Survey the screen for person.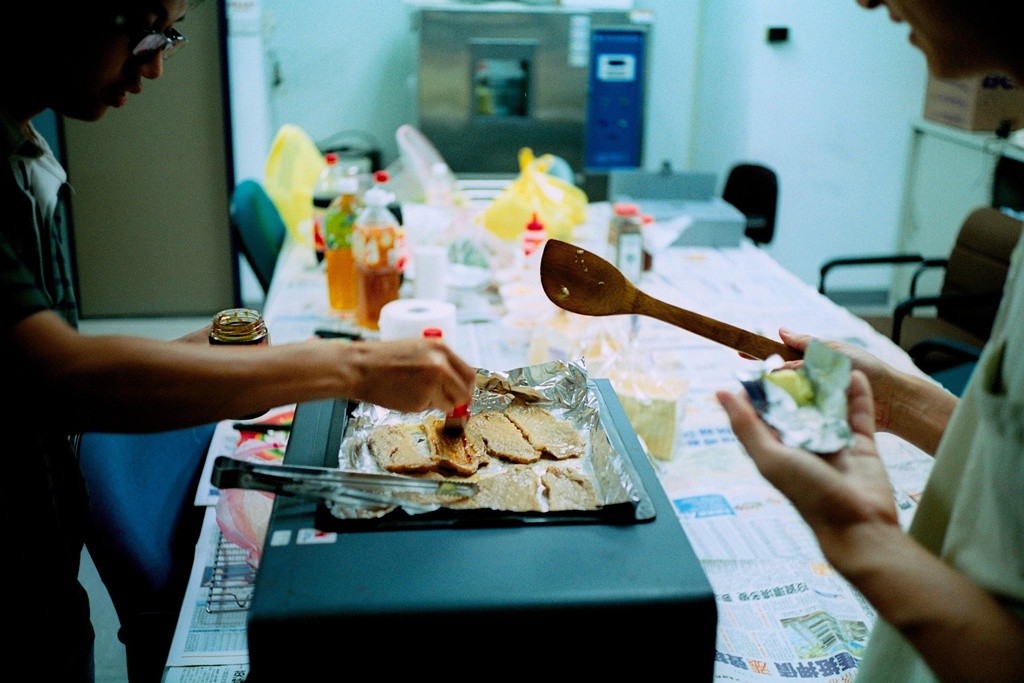
Survey found: {"x1": 709, "y1": 0, "x2": 1023, "y2": 682}.
